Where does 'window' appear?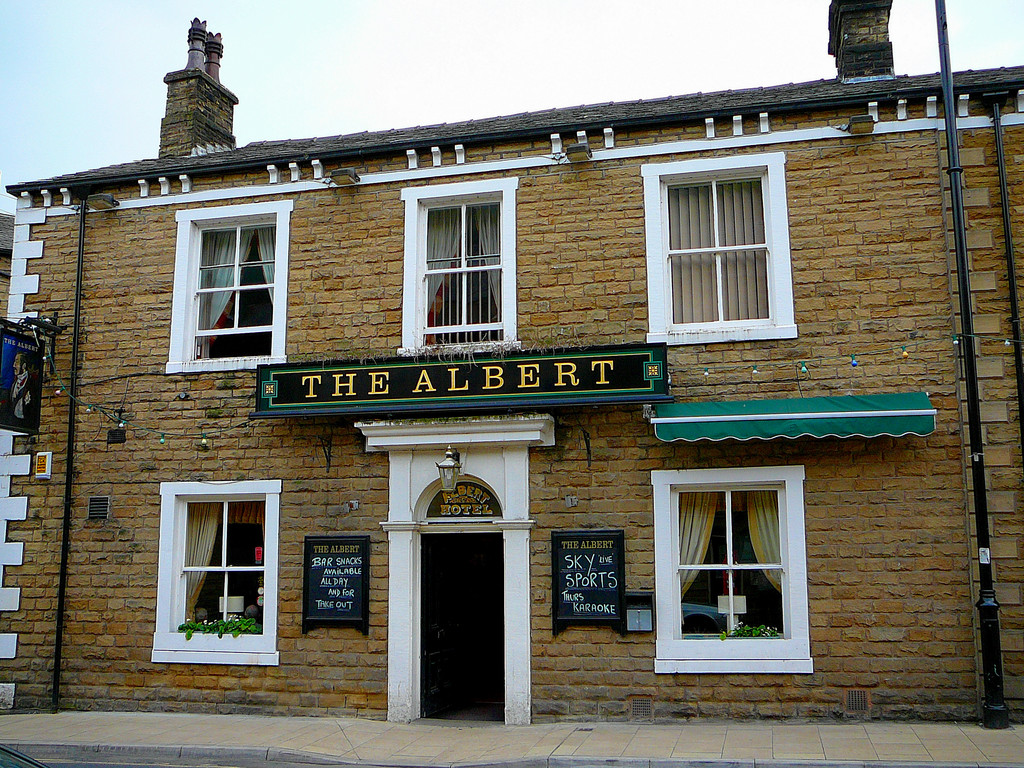
Appears at box(167, 198, 292, 373).
